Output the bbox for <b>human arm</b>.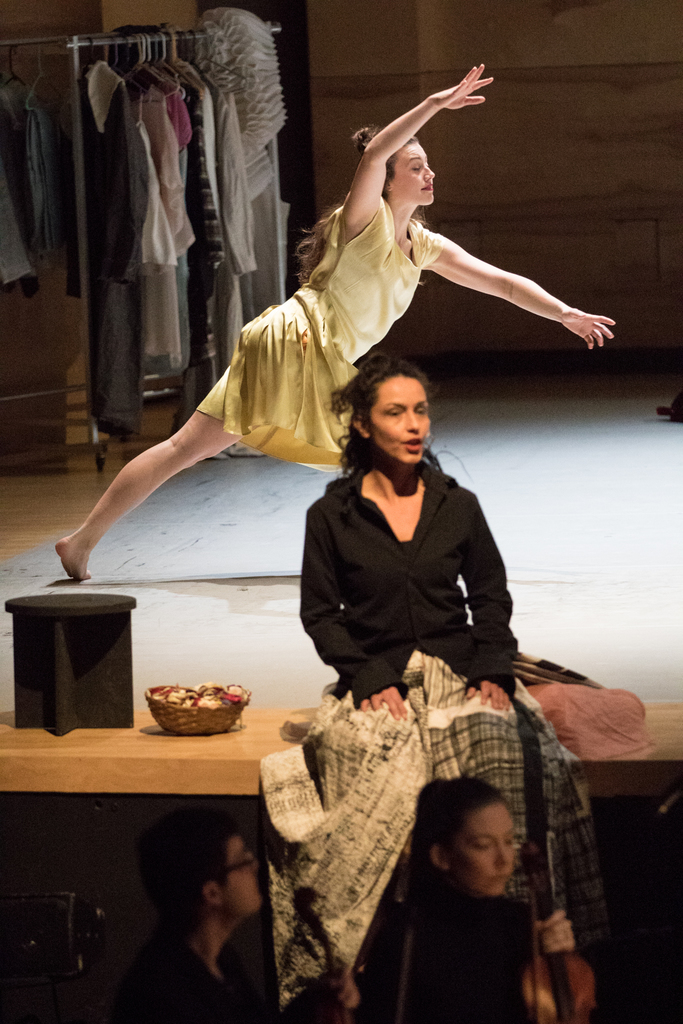
{"left": 322, "top": 950, "right": 360, "bottom": 1003}.
